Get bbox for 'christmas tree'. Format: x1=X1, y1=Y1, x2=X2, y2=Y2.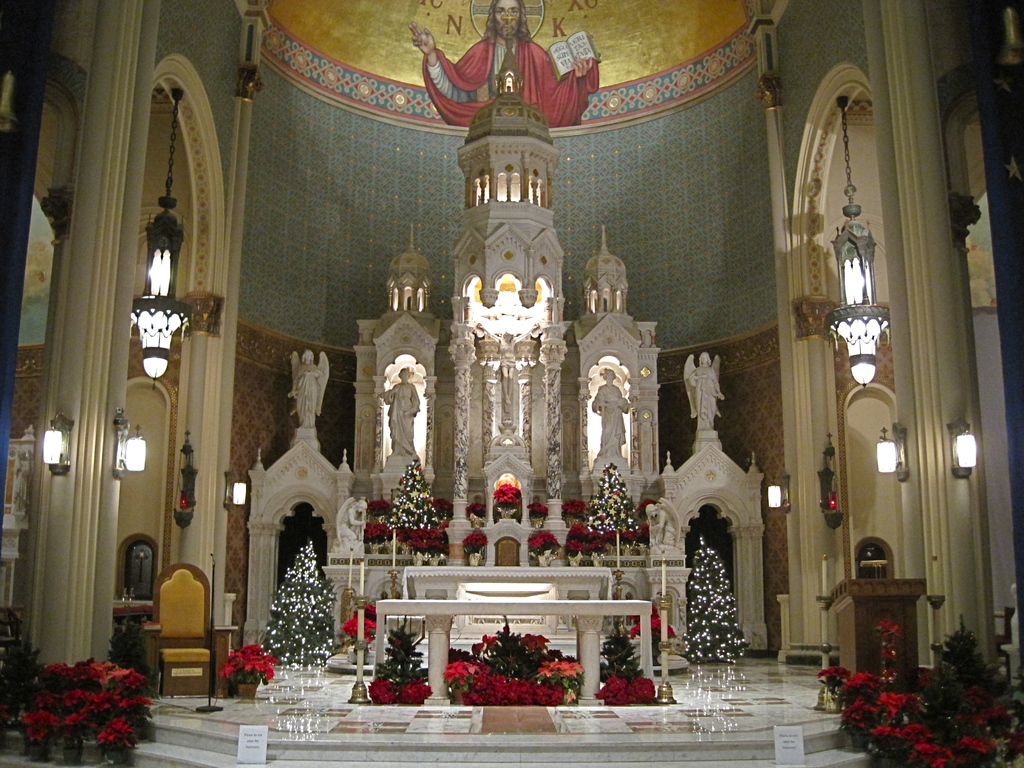
x1=584, y1=463, x2=639, y2=541.
